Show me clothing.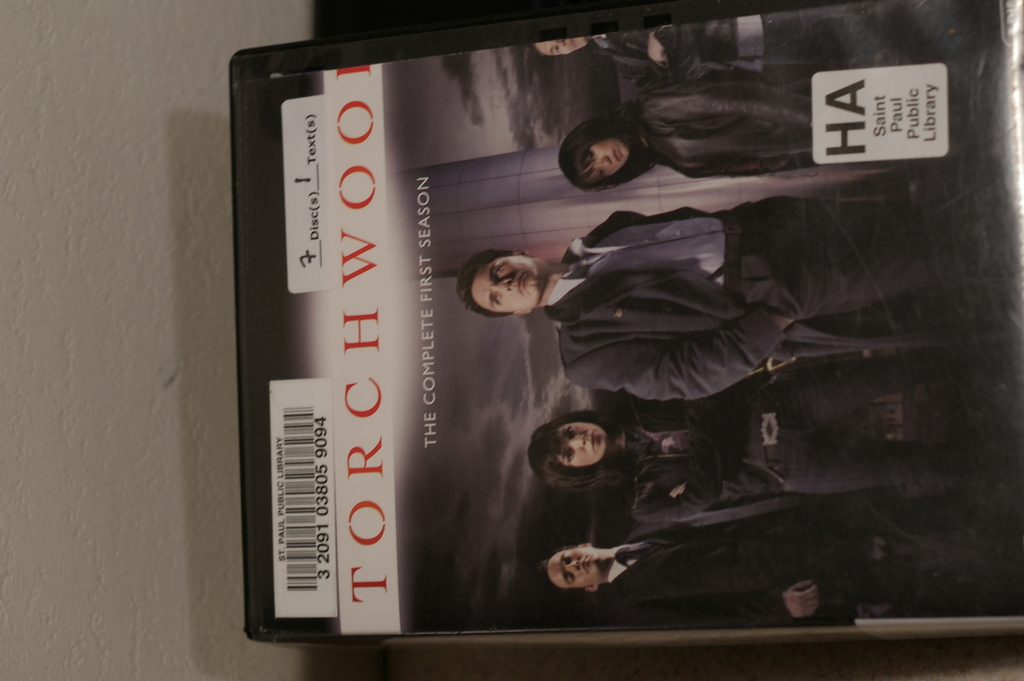
clothing is here: x1=608, y1=55, x2=866, y2=188.
